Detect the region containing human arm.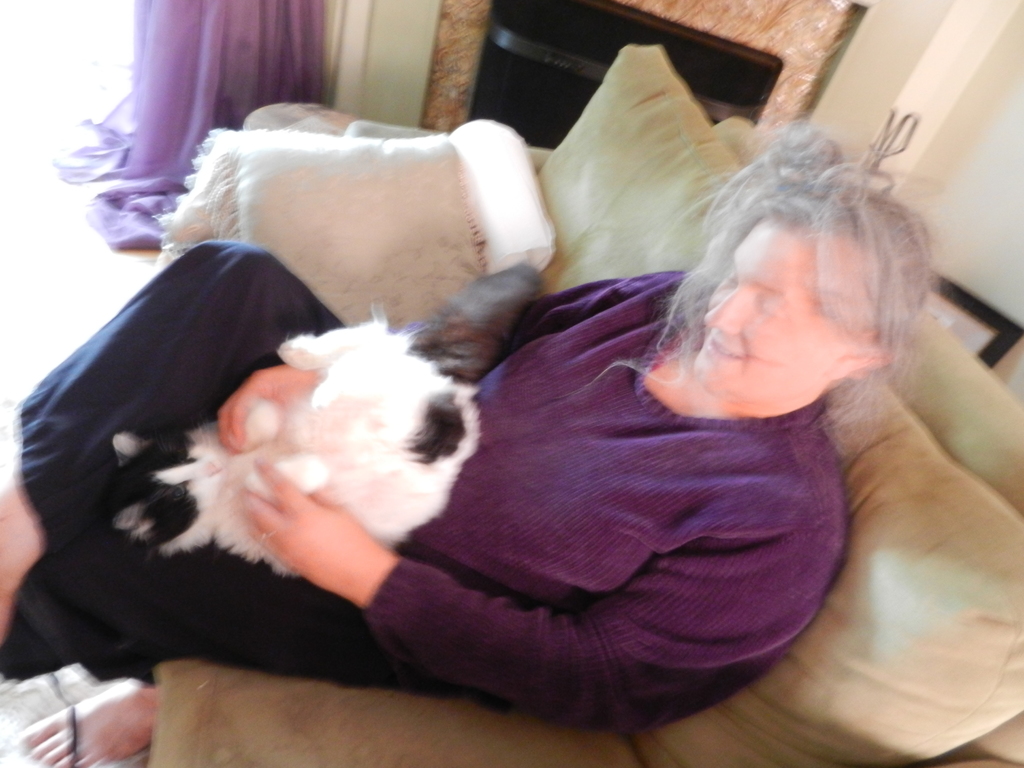
BBox(212, 269, 689, 463).
